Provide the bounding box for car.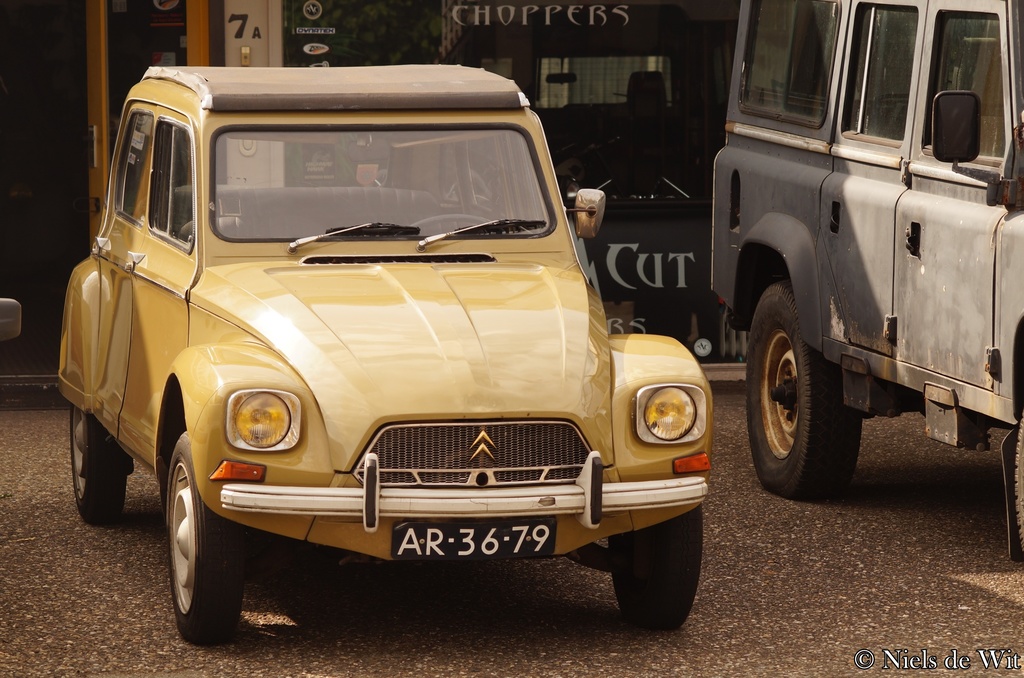
{"x1": 50, "y1": 65, "x2": 712, "y2": 656}.
